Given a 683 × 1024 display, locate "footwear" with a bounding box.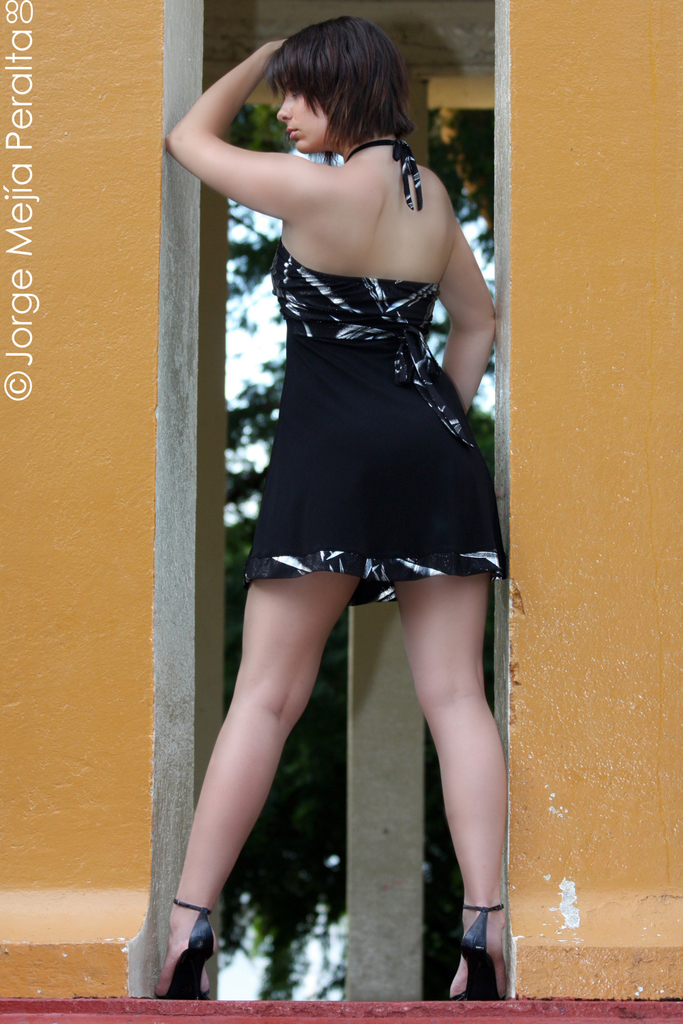
Located: region(150, 898, 211, 1004).
